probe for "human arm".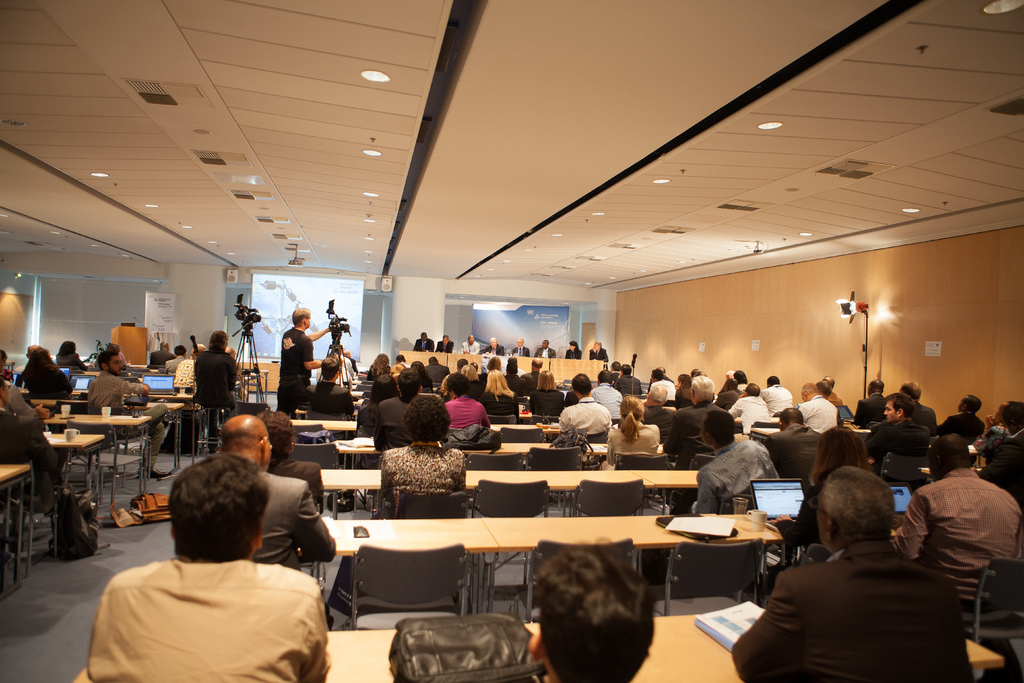
Probe result: 866/425/892/467.
